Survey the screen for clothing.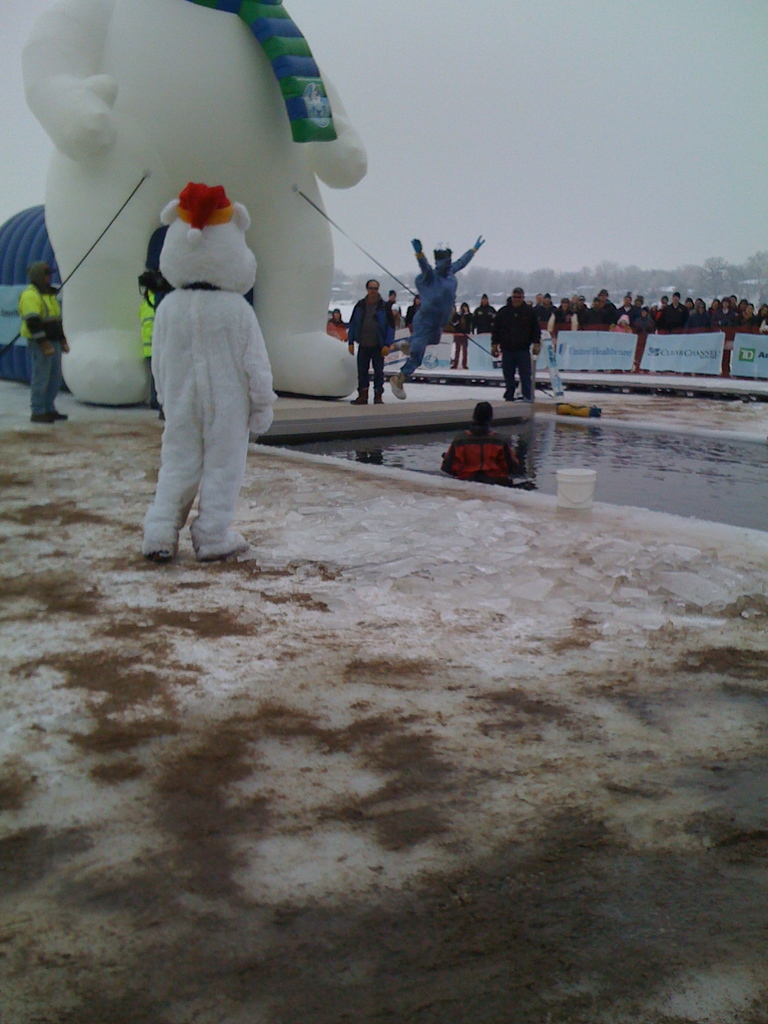
Survey found: crop(445, 428, 518, 483).
